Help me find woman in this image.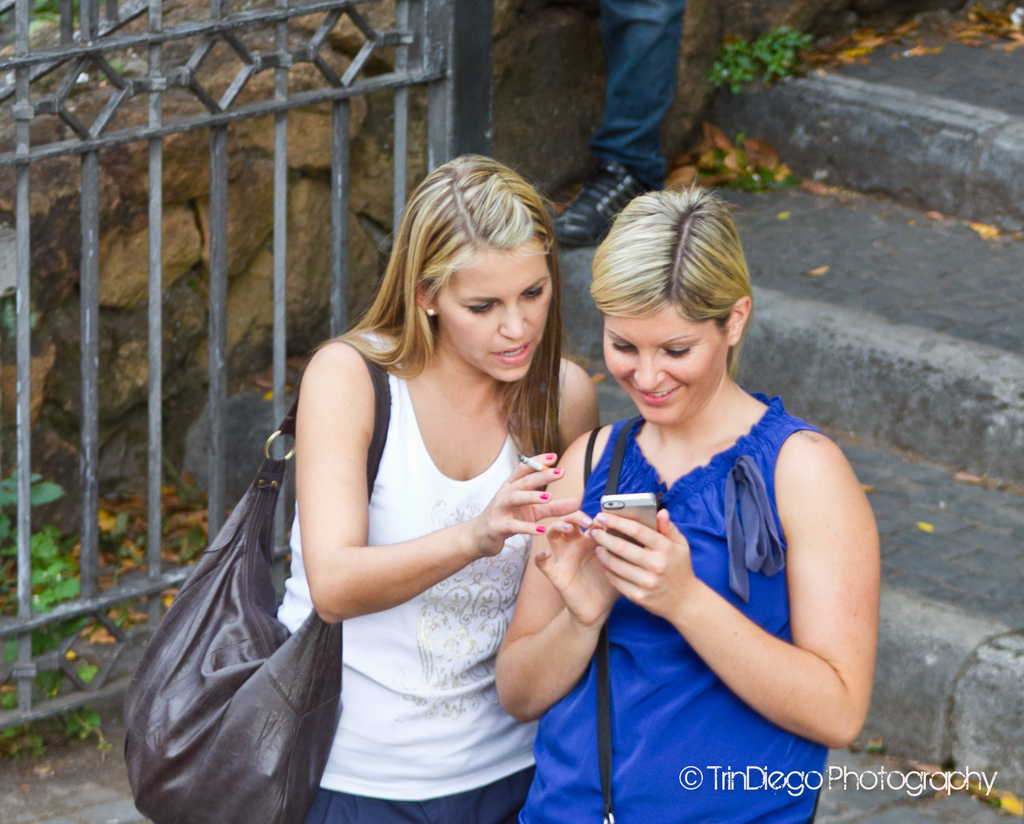
Found it: (left=493, top=174, right=879, bottom=823).
